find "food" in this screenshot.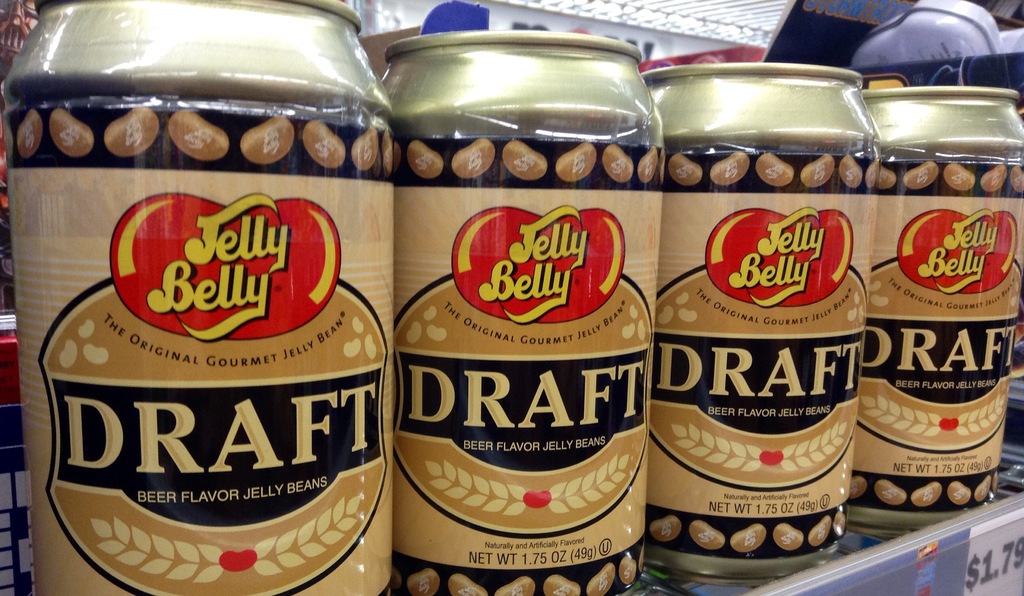
The bounding box for "food" is 878/166/897/189.
